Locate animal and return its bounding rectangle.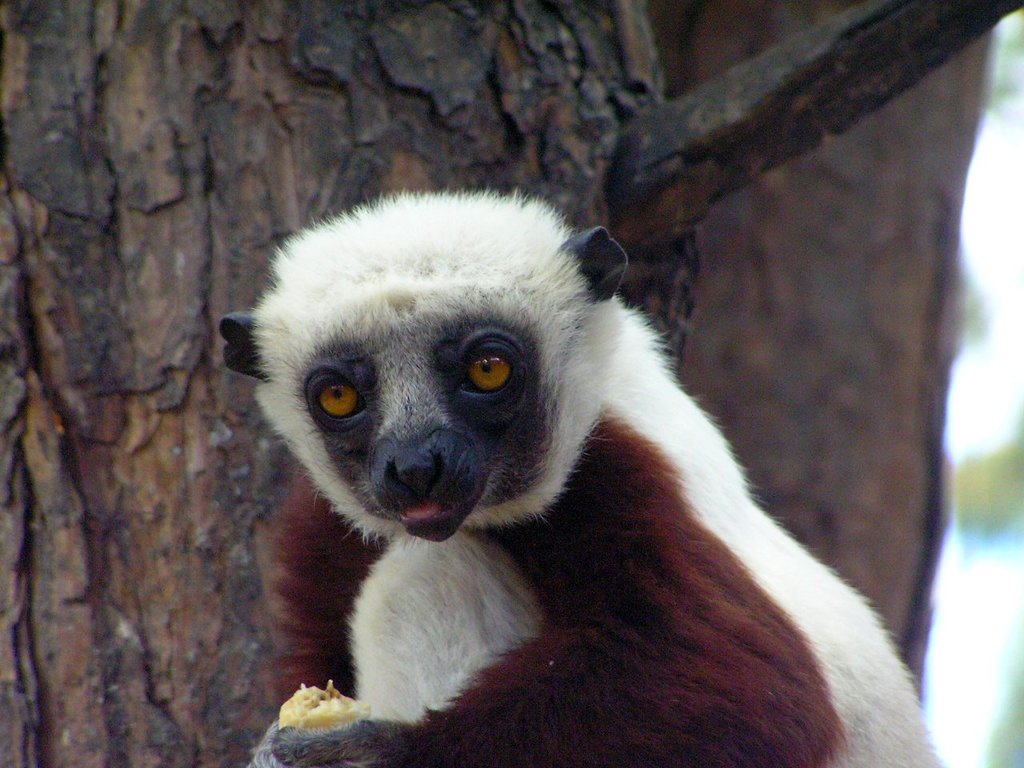
(213, 182, 950, 767).
